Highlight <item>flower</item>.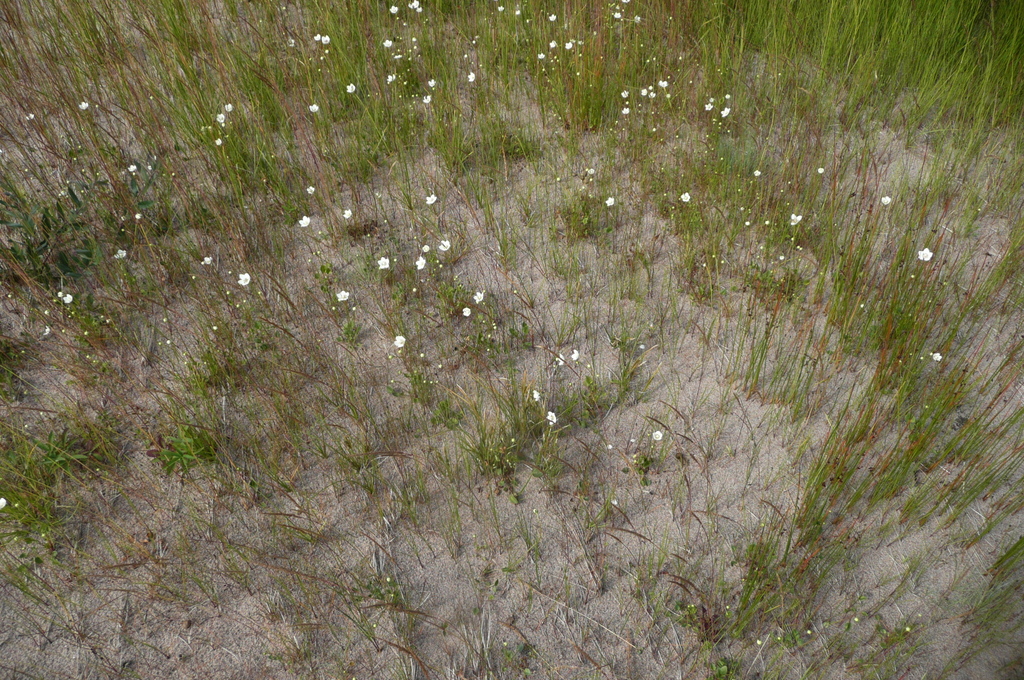
Highlighted region: <box>225,102,232,114</box>.
